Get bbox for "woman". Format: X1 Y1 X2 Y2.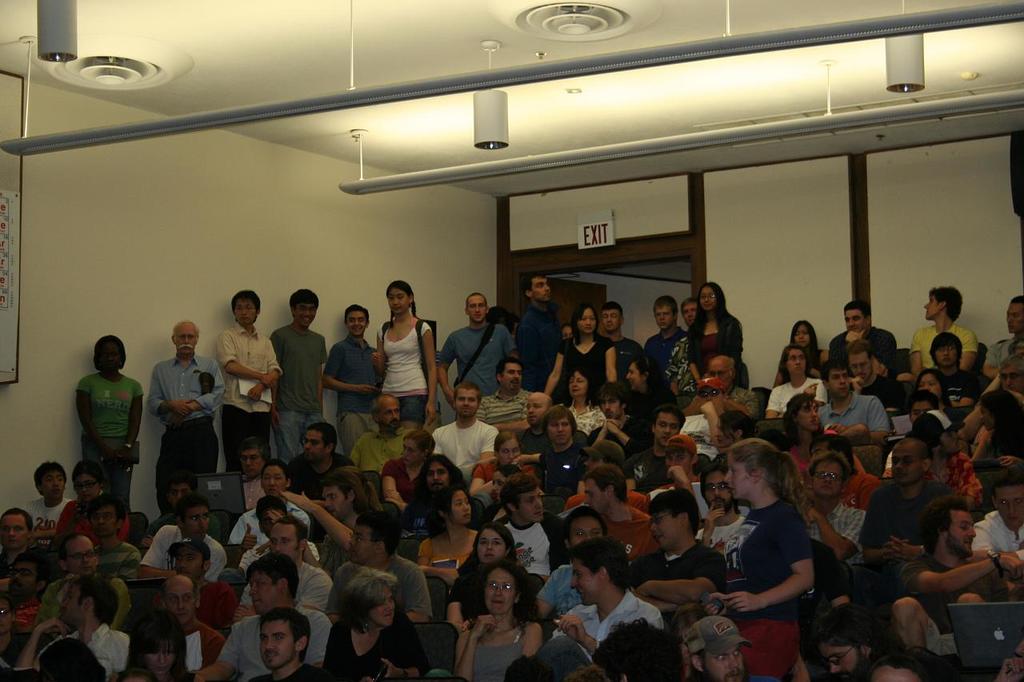
374 278 437 429.
